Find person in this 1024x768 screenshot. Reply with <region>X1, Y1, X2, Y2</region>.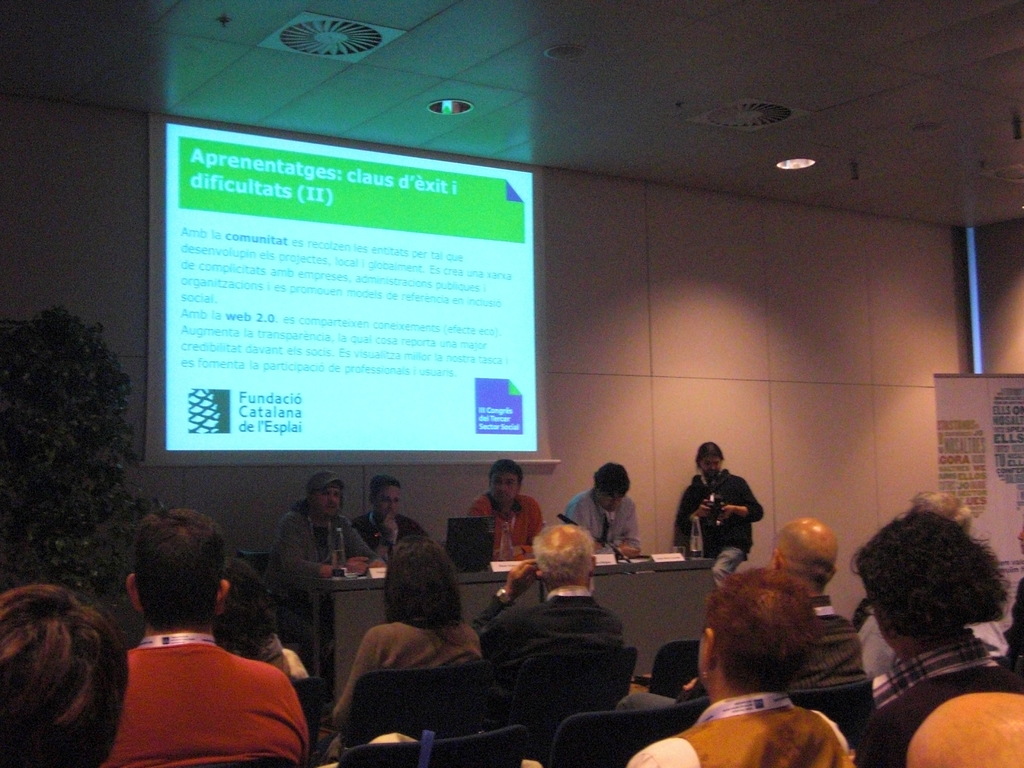
<region>324, 536, 492, 733</region>.
